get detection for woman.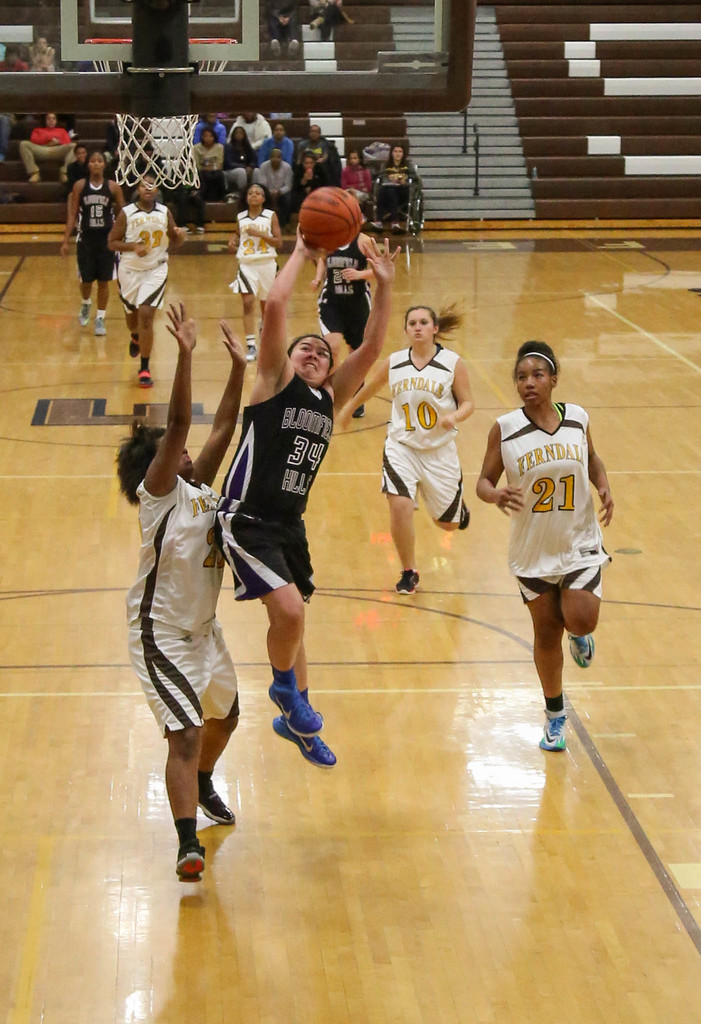
Detection: bbox(58, 147, 124, 337).
